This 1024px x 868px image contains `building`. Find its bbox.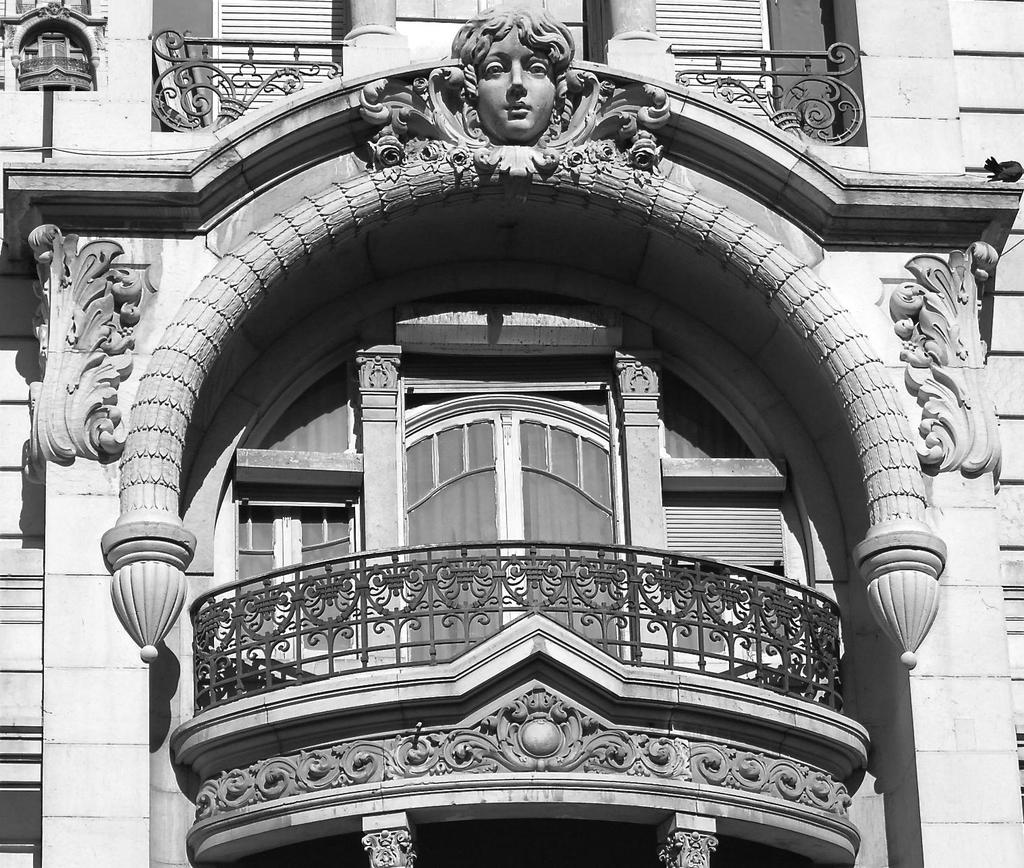
(0,0,1023,867).
